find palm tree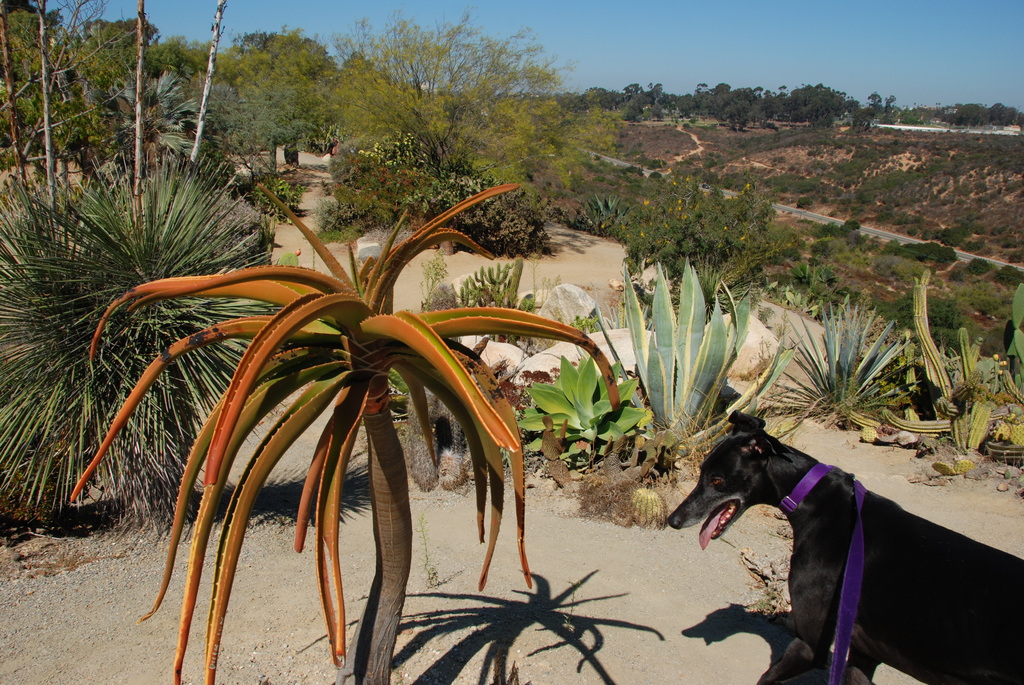
<region>0, 149, 280, 524</region>
